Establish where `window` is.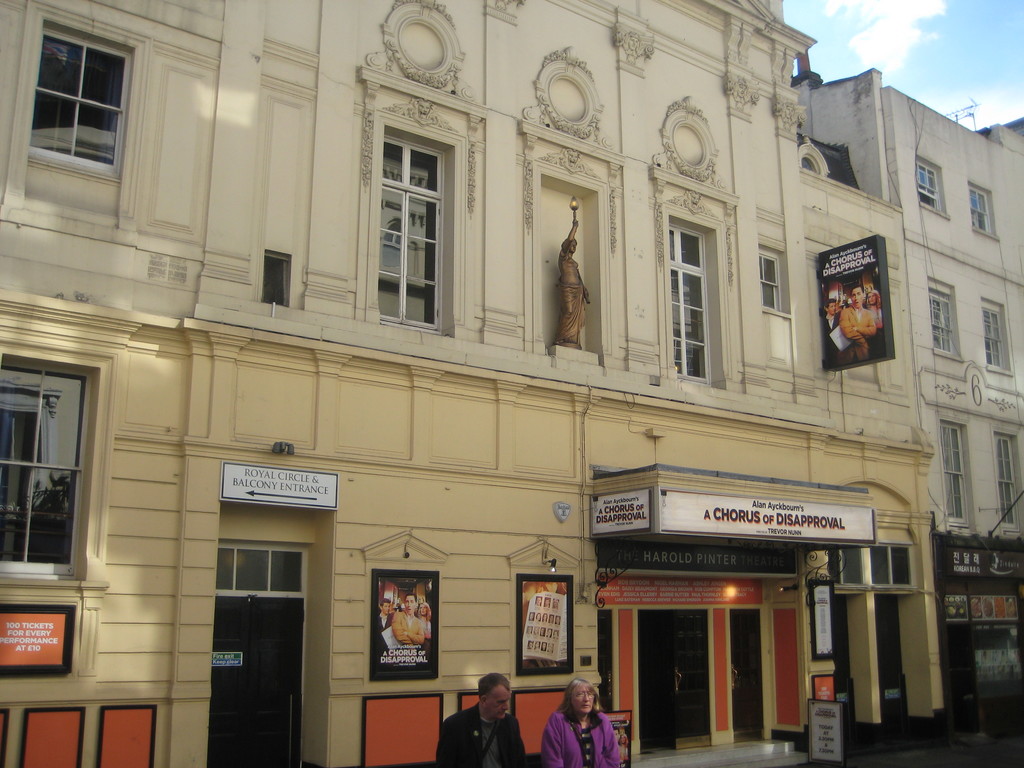
Established at <box>28,16,130,184</box>.
